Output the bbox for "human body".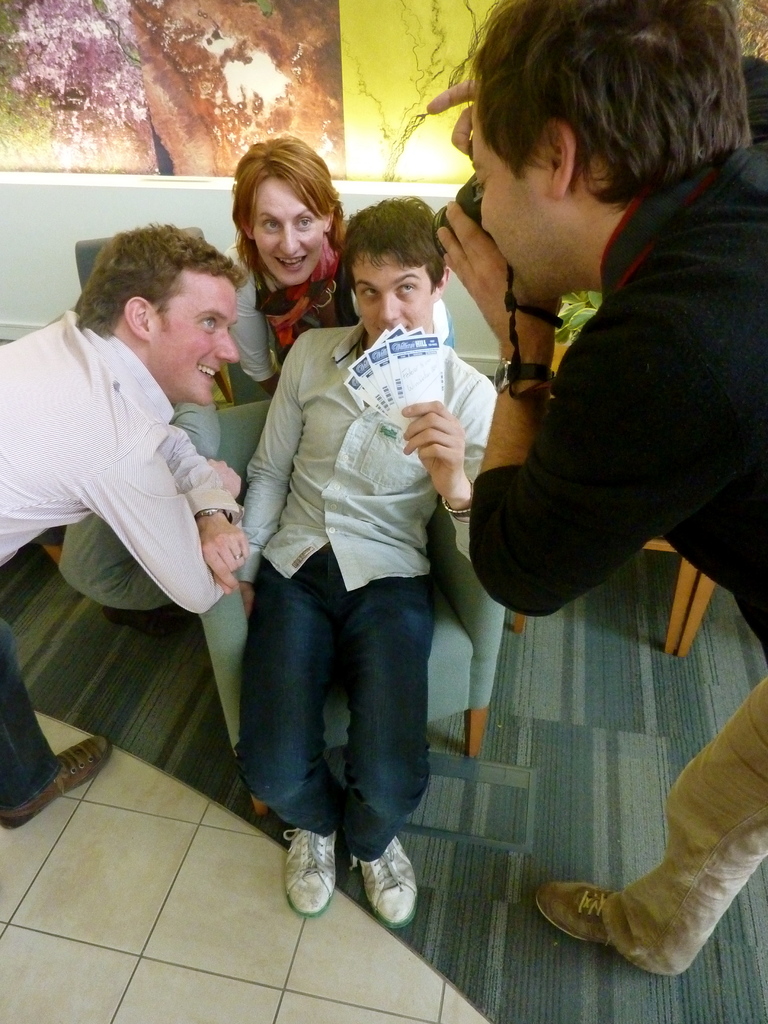
detection(234, 202, 473, 950).
